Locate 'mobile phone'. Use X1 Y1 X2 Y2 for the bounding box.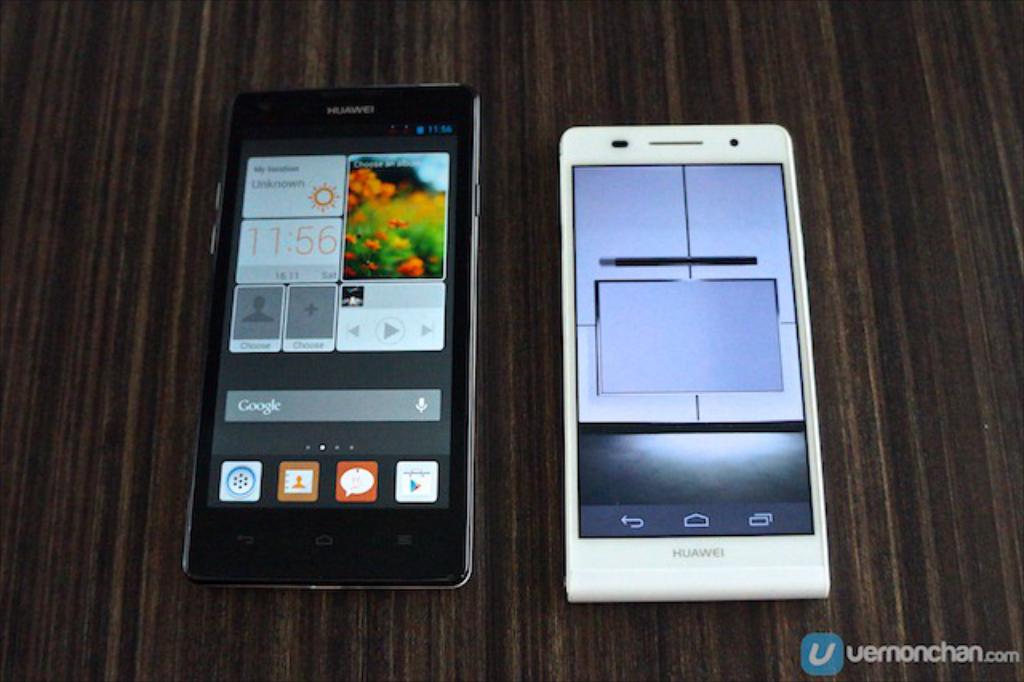
558 126 827 607.
